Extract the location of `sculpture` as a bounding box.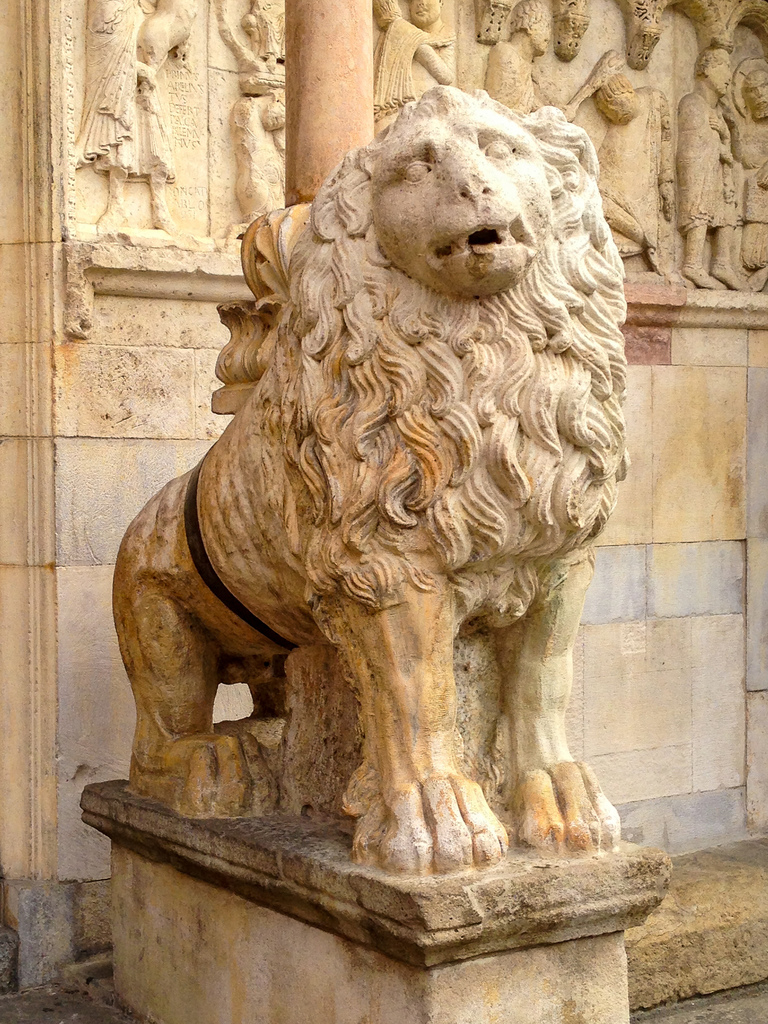
box=[376, 0, 451, 108].
